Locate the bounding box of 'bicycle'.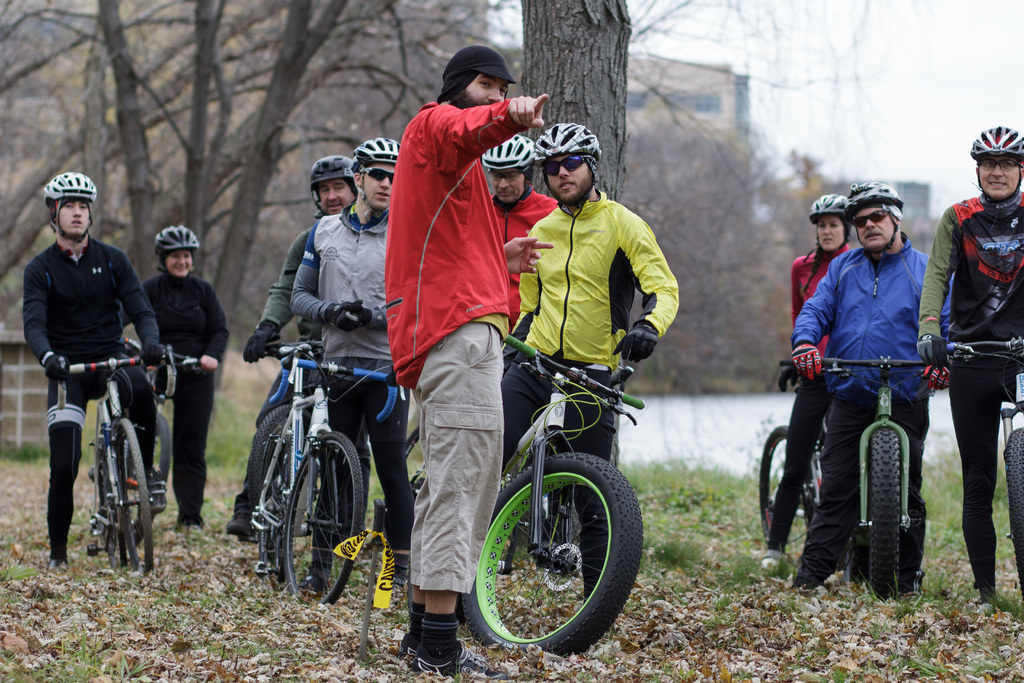
Bounding box: left=758, top=359, right=824, bottom=560.
